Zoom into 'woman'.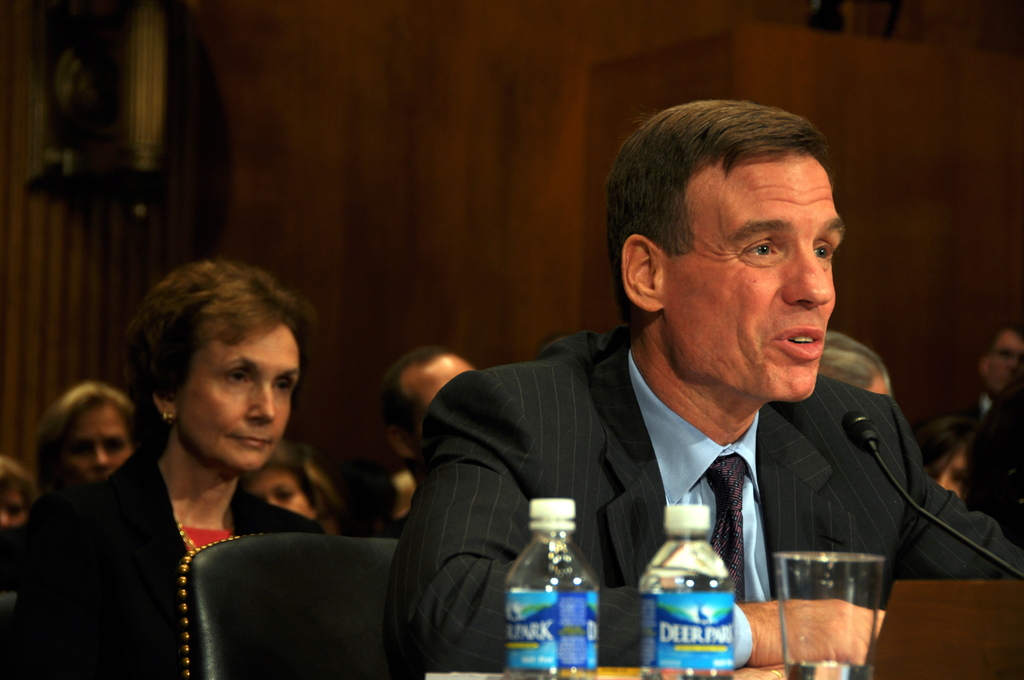
Zoom target: bbox(0, 455, 36, 548).
